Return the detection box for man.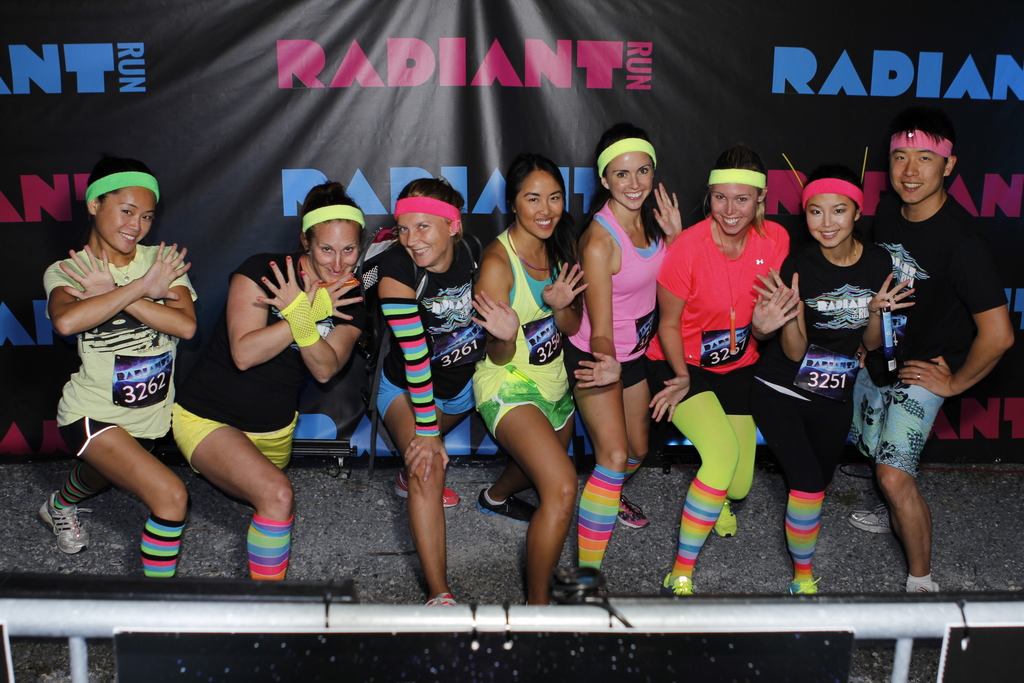
[845, 113, 1016, 596].
